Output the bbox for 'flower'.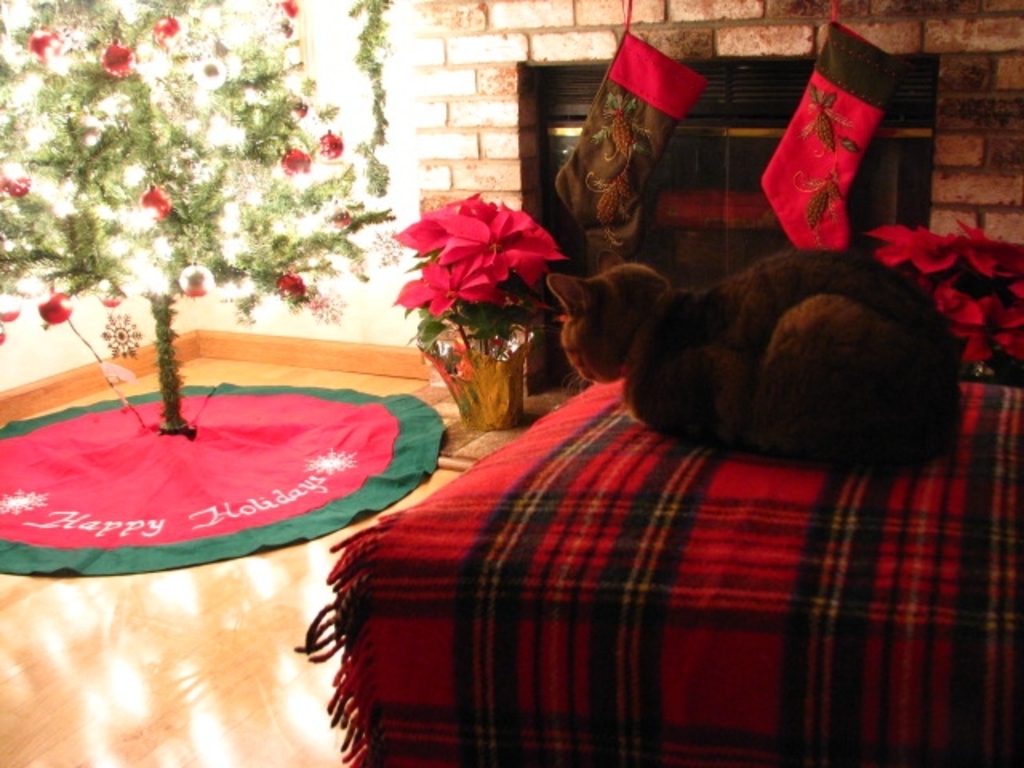
locate(98, 45, 138, 78).
